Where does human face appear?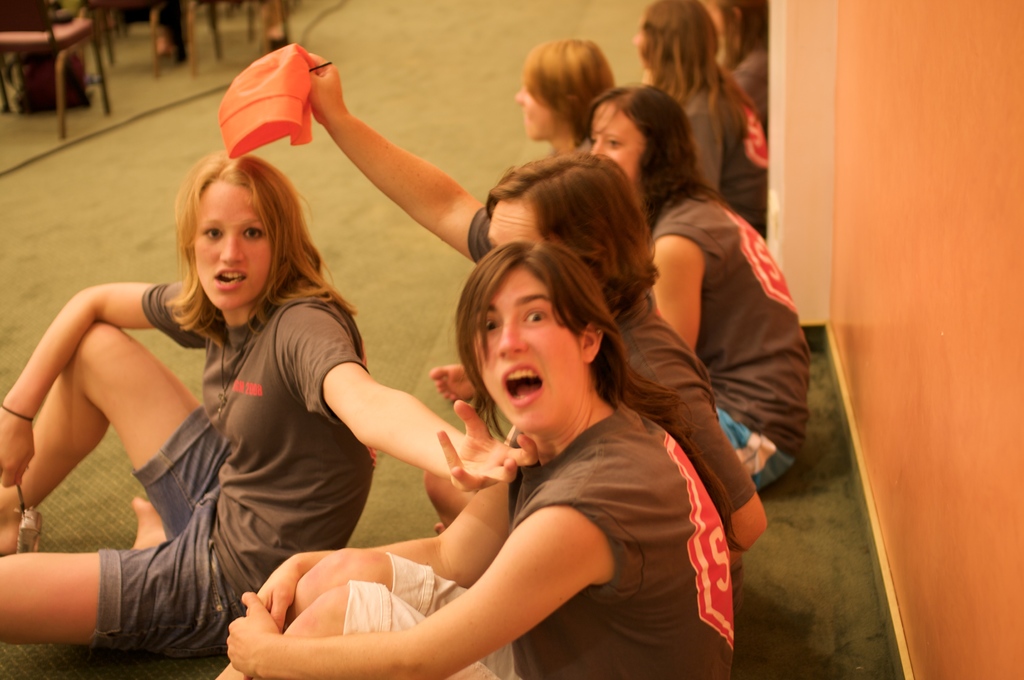
Appears at select_region(488, 201, 541, 247).
